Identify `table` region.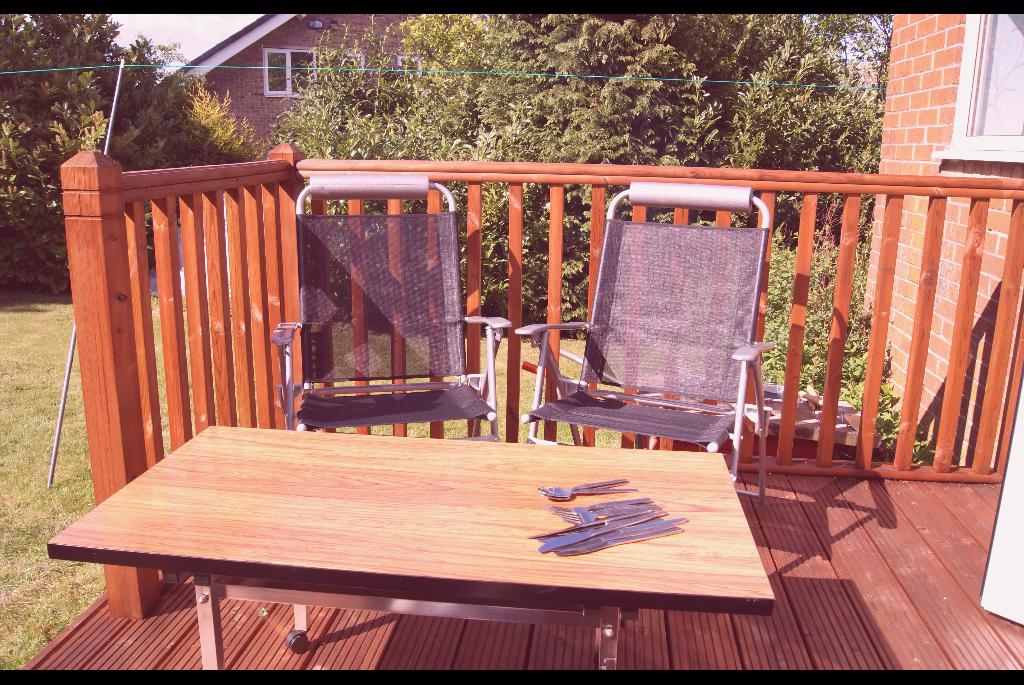
Region: (44, 413, 815, 664).
